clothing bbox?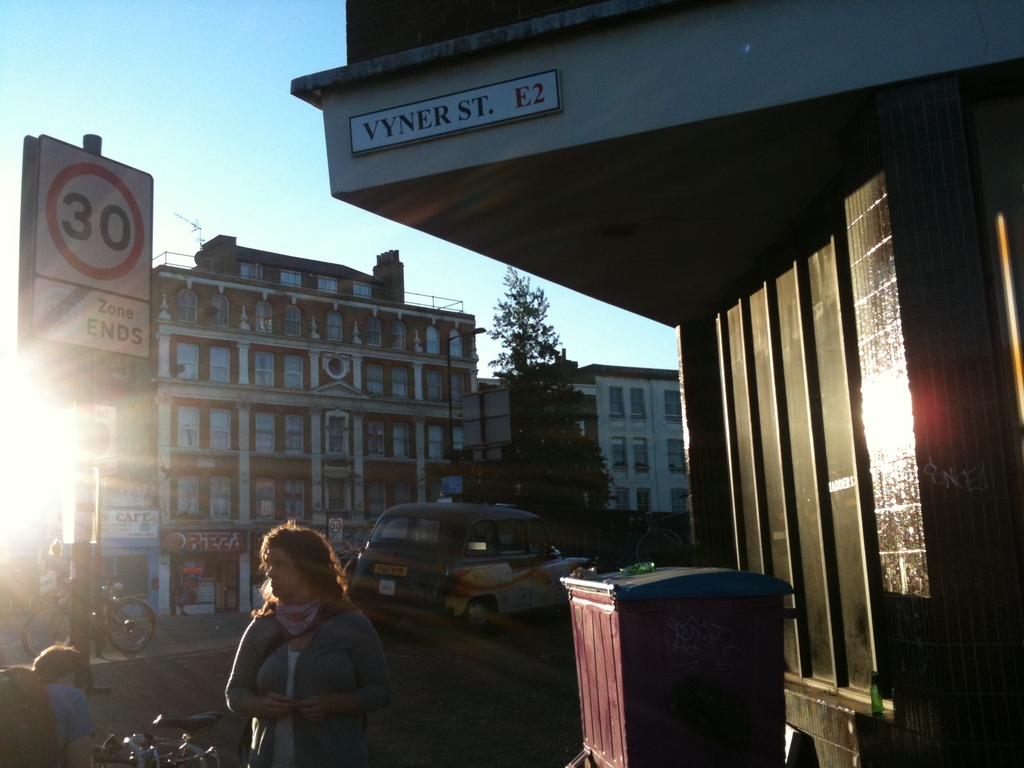
l=224, t=593, r=394, b=767
